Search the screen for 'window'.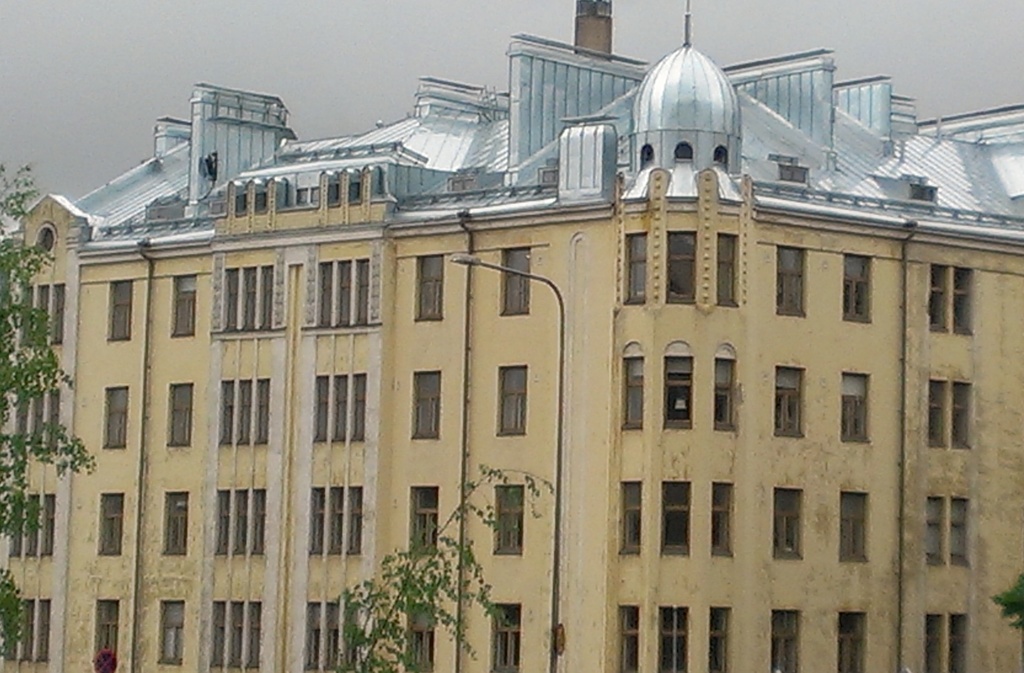
Found at BBox(712, 609, 733, 672).
